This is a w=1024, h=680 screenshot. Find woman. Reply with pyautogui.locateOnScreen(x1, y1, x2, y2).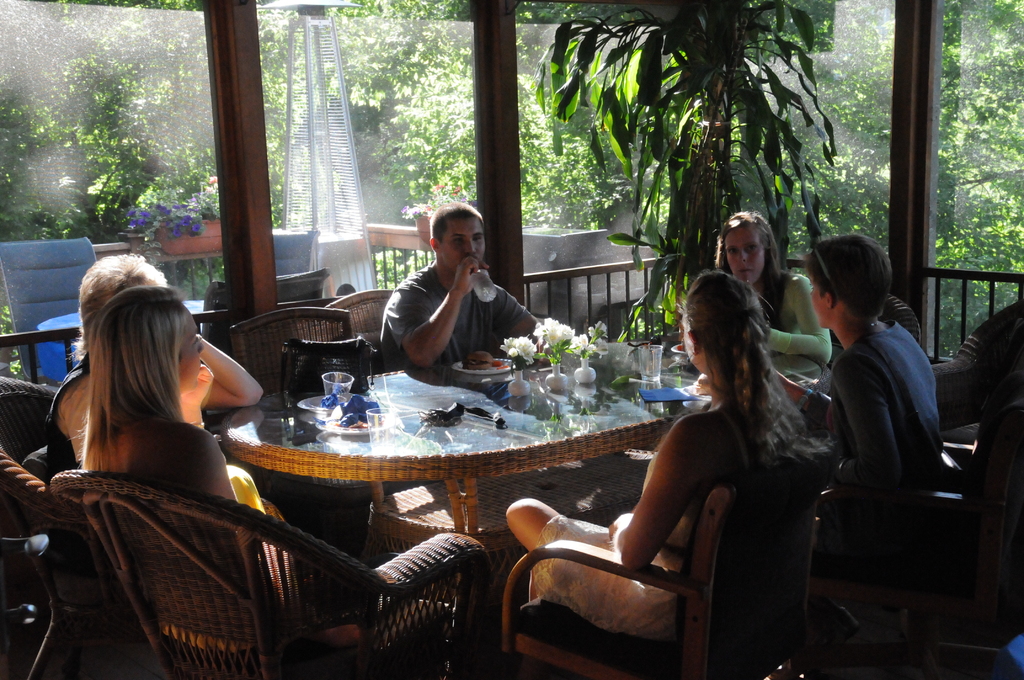
pyautogui.locateOnScreen(719, 208, 834, 360).
